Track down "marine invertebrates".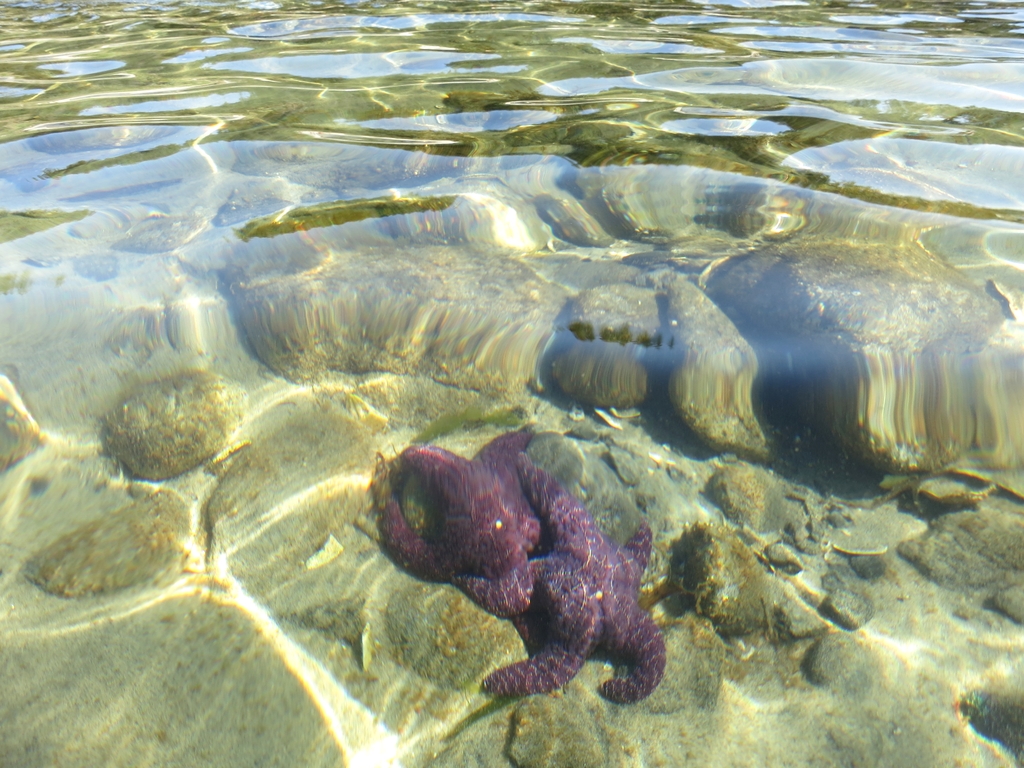
Tracked to box=[350, 399, 568, 614].
